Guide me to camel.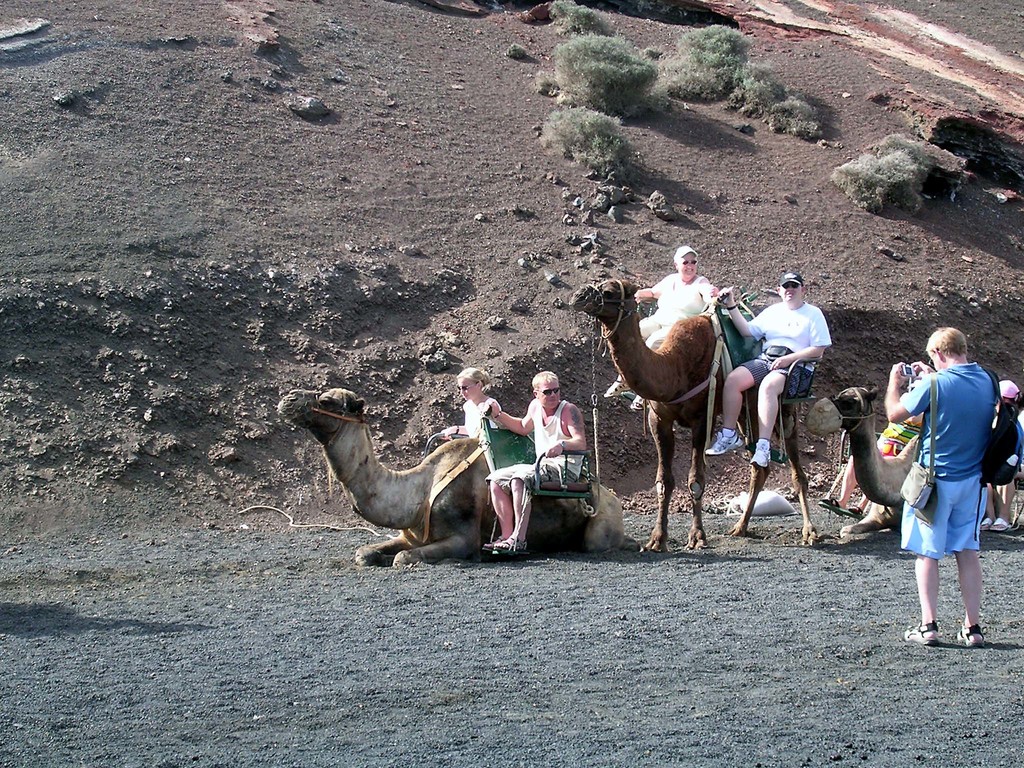
Guidance: (267, 384, 633, 568).
